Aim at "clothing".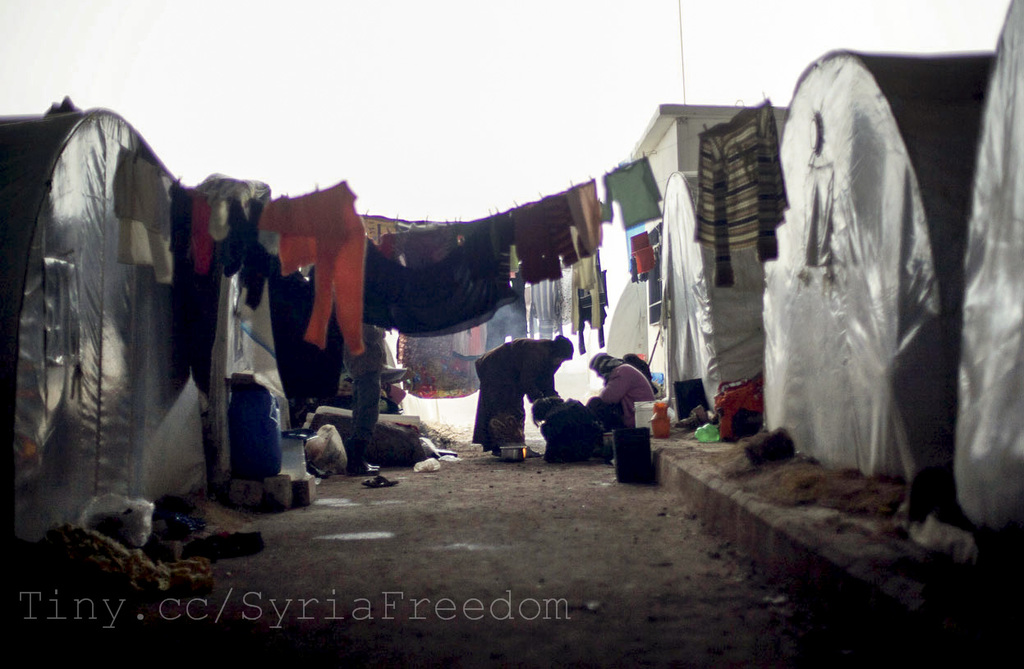
Aimed at (x1=504, y1=171, x2=580, y2=281).
